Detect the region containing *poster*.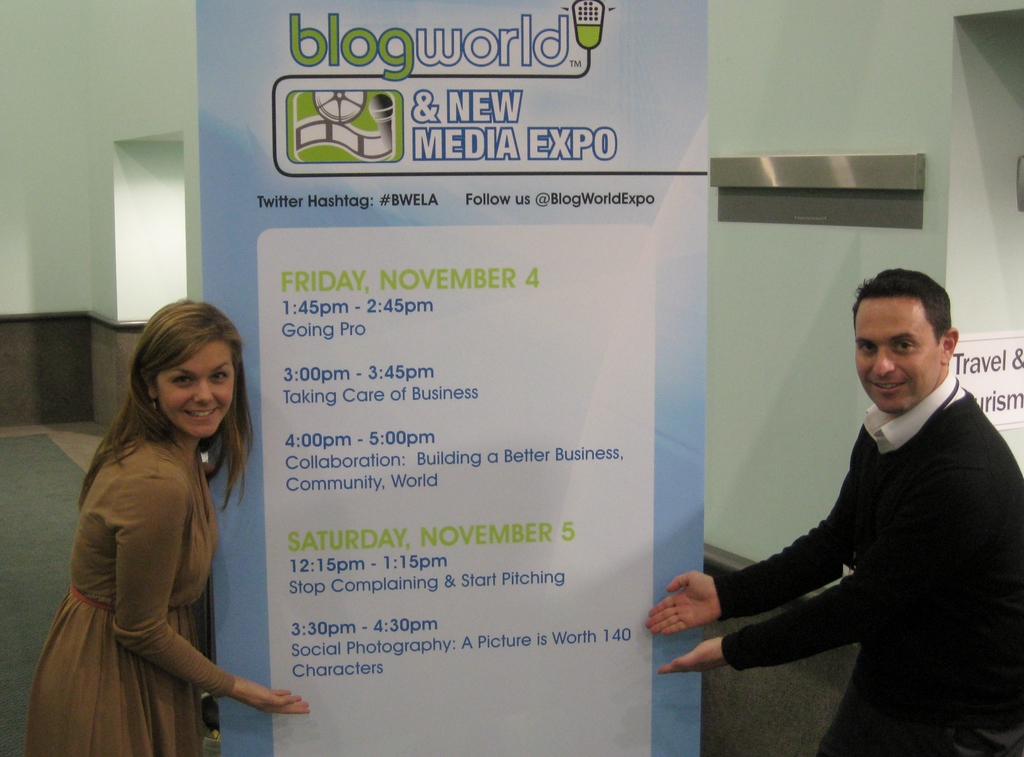
{"left": 191, "top": 0, "right": 707, "bottom": 756}.
